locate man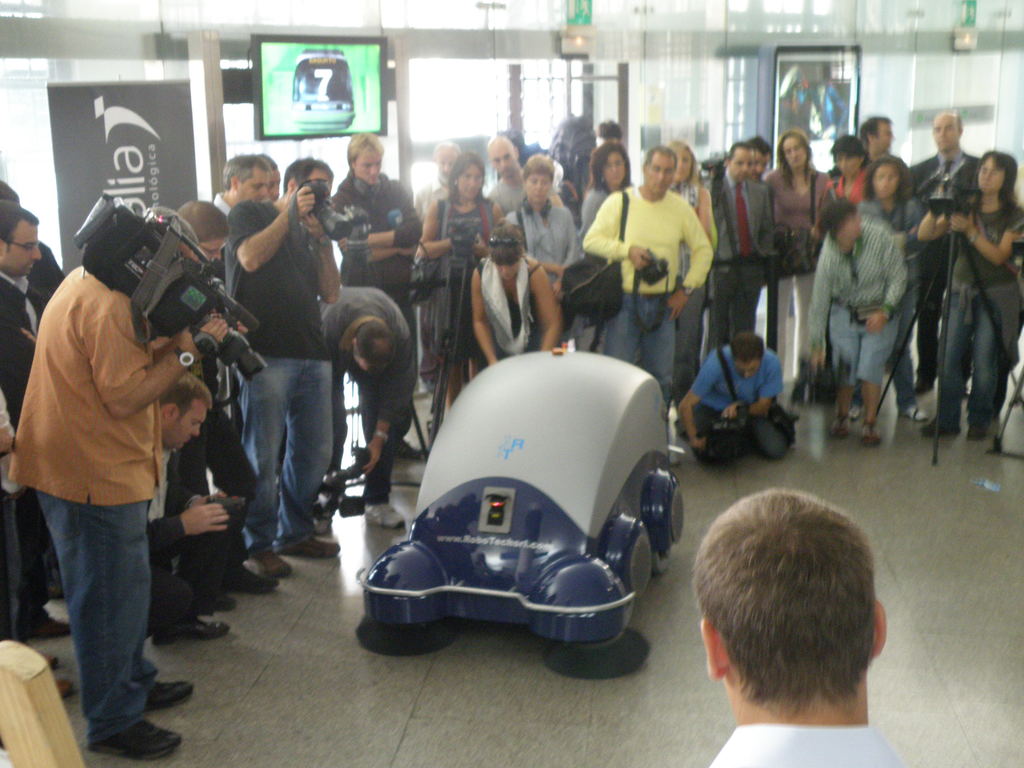
region(582, 145, 716, 463)
